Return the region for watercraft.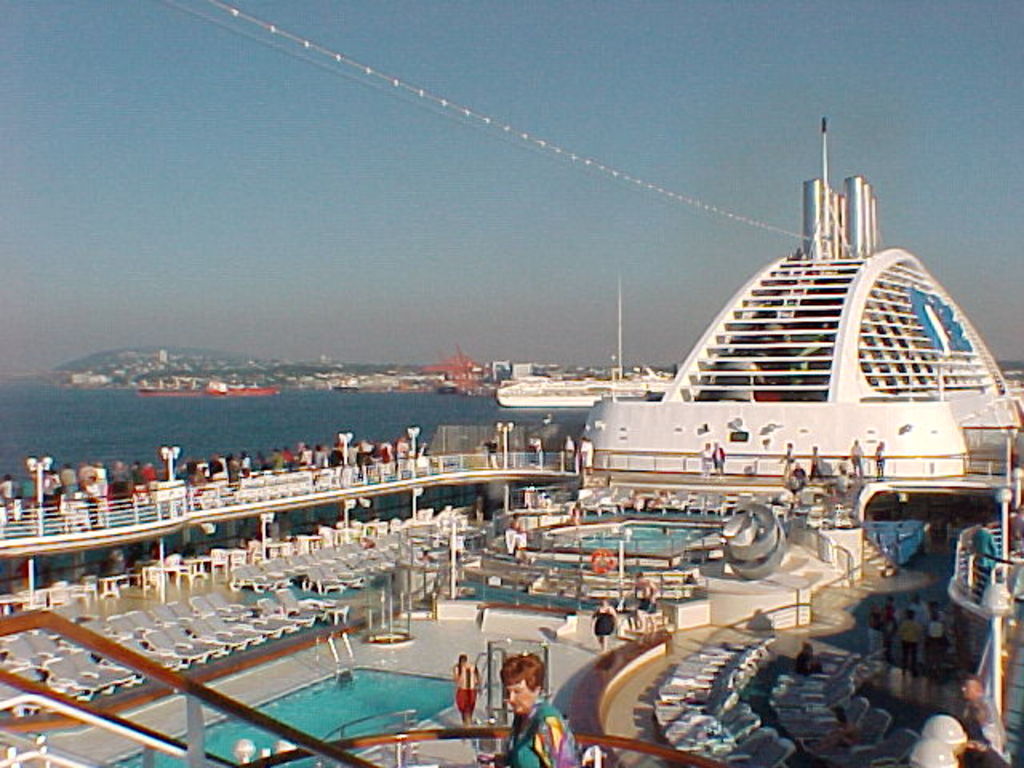
[x1=133, y1=379, x2=275, y2=398].
